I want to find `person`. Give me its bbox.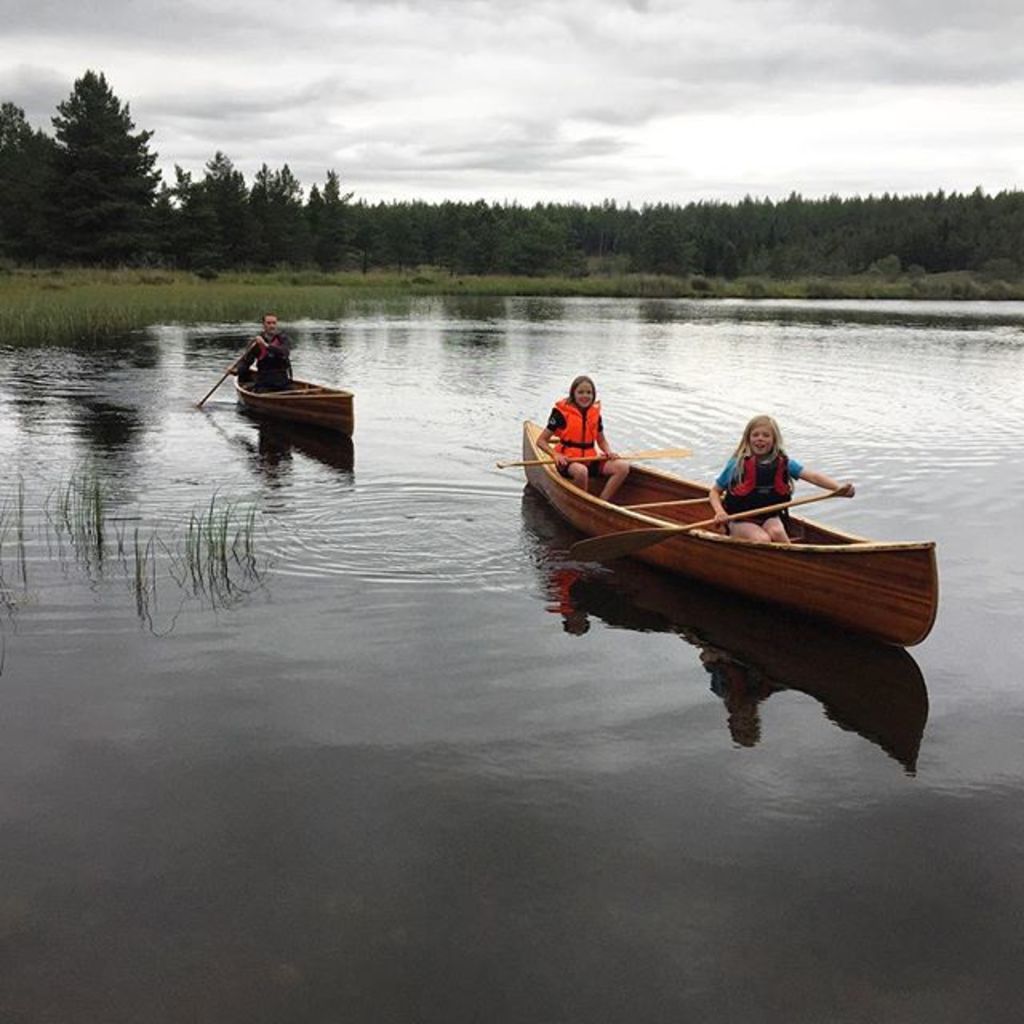
710 413 856 547.
